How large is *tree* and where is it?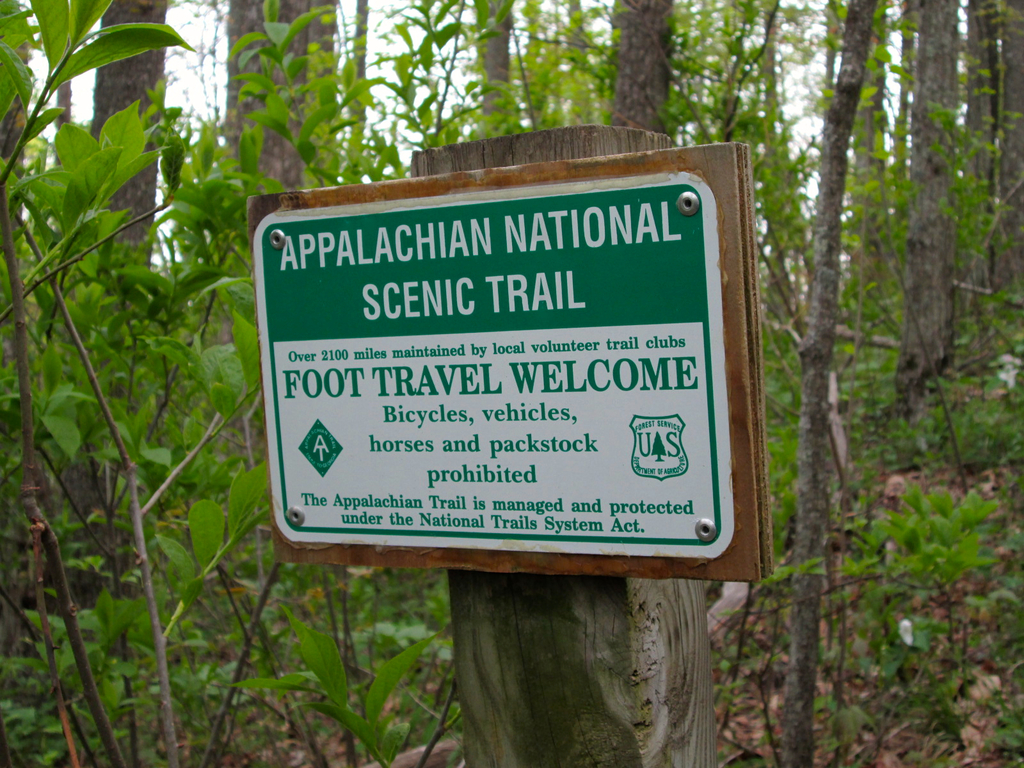
Bounding box: [left=18, top=53, right=293, bottom=676].
